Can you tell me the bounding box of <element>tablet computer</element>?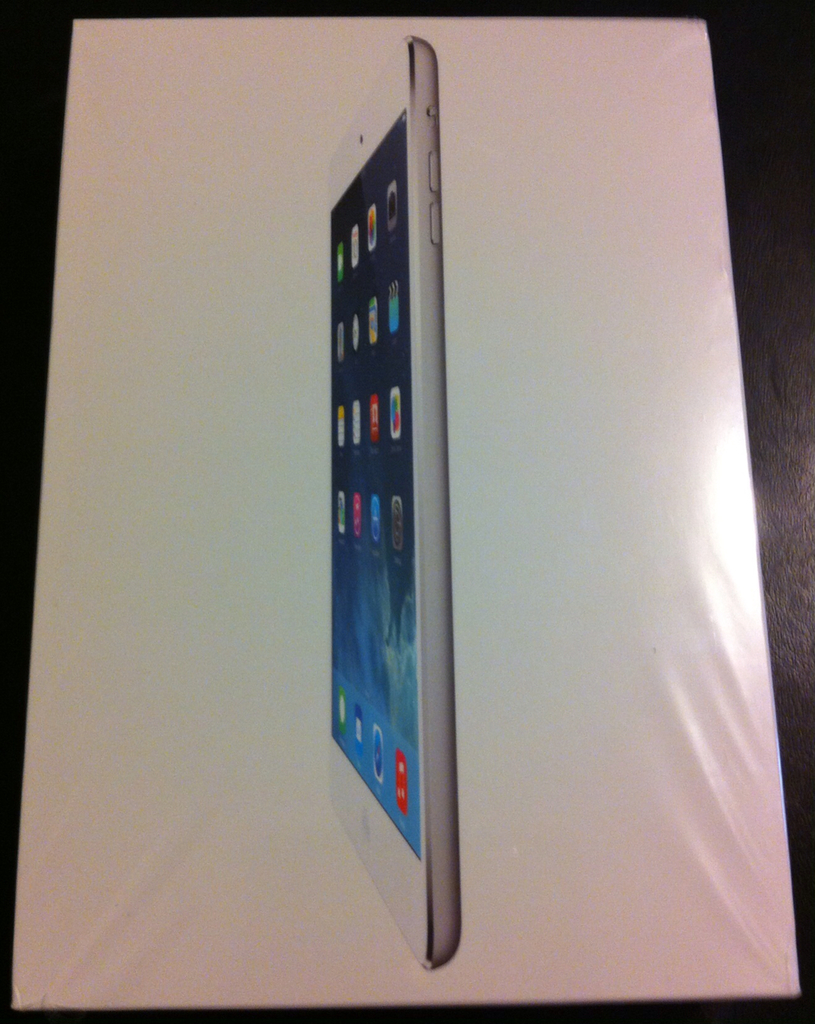
region(313, 33, 466, 971).
